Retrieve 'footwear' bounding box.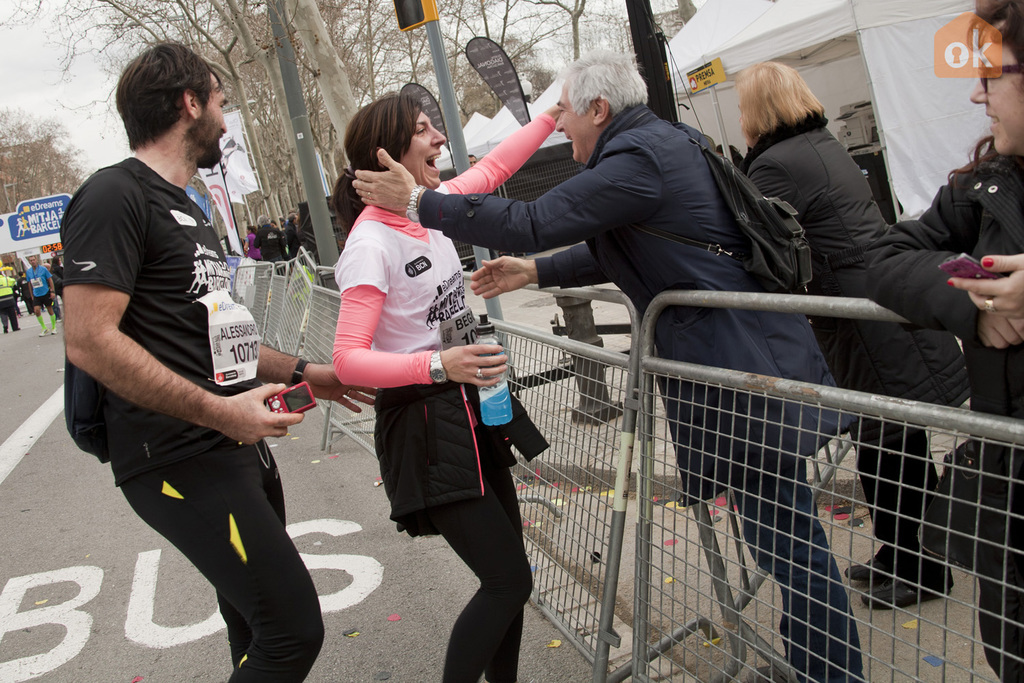
Bounding box: left=859, top=553, right=954, bottom=615.
